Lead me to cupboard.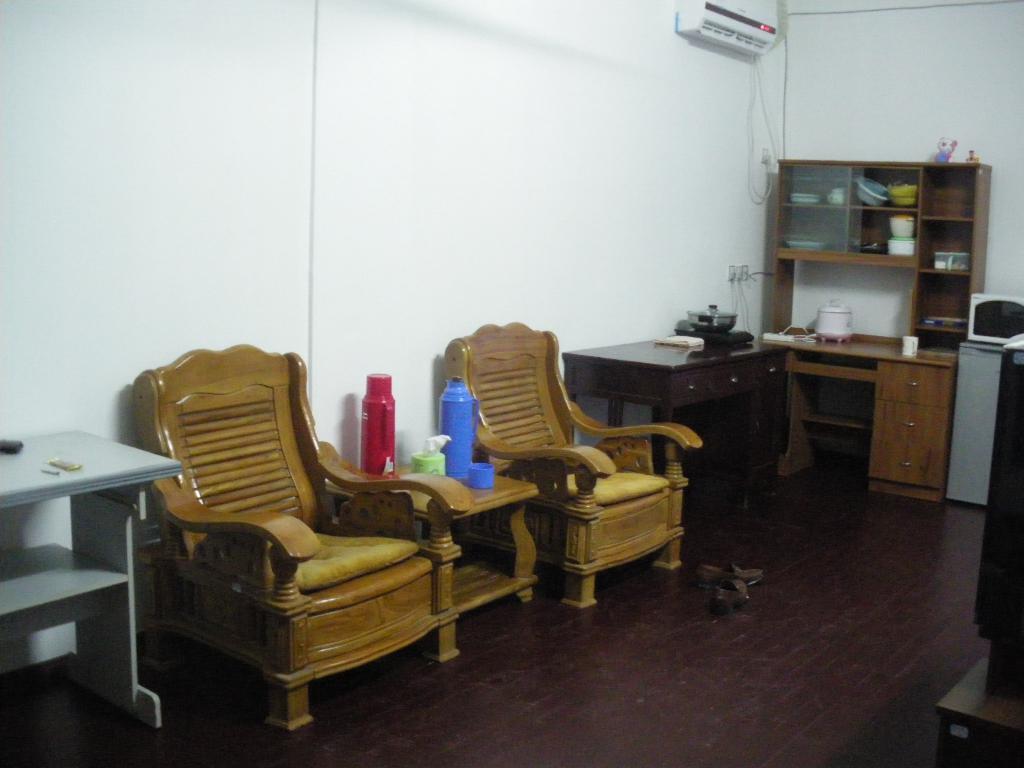
Lead to bbox=[764, 158, 994, 508].
